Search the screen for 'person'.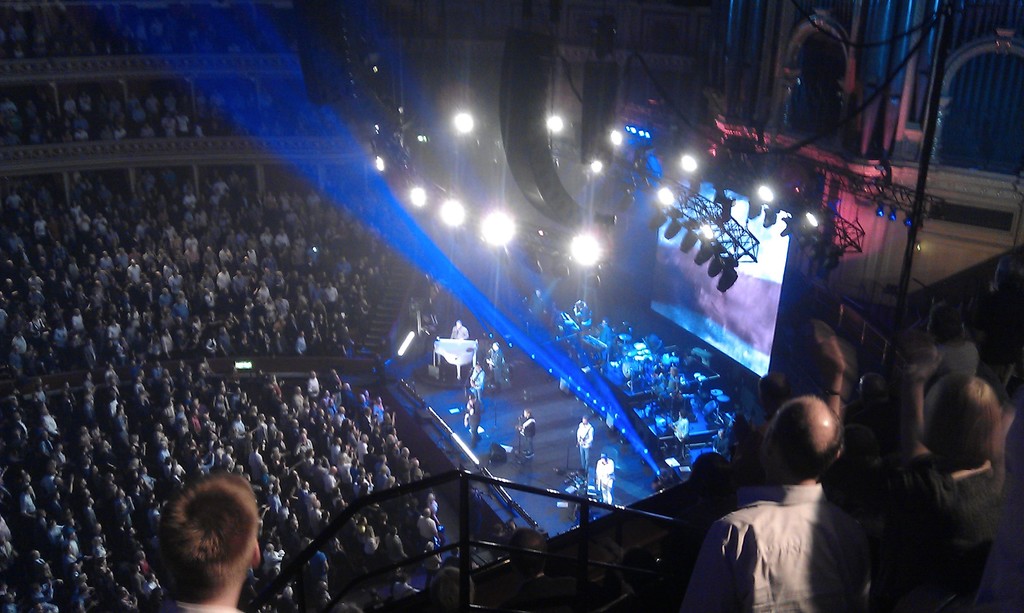
Found at pyautogui.locateOnScreen(678, 392, 876, 612).
